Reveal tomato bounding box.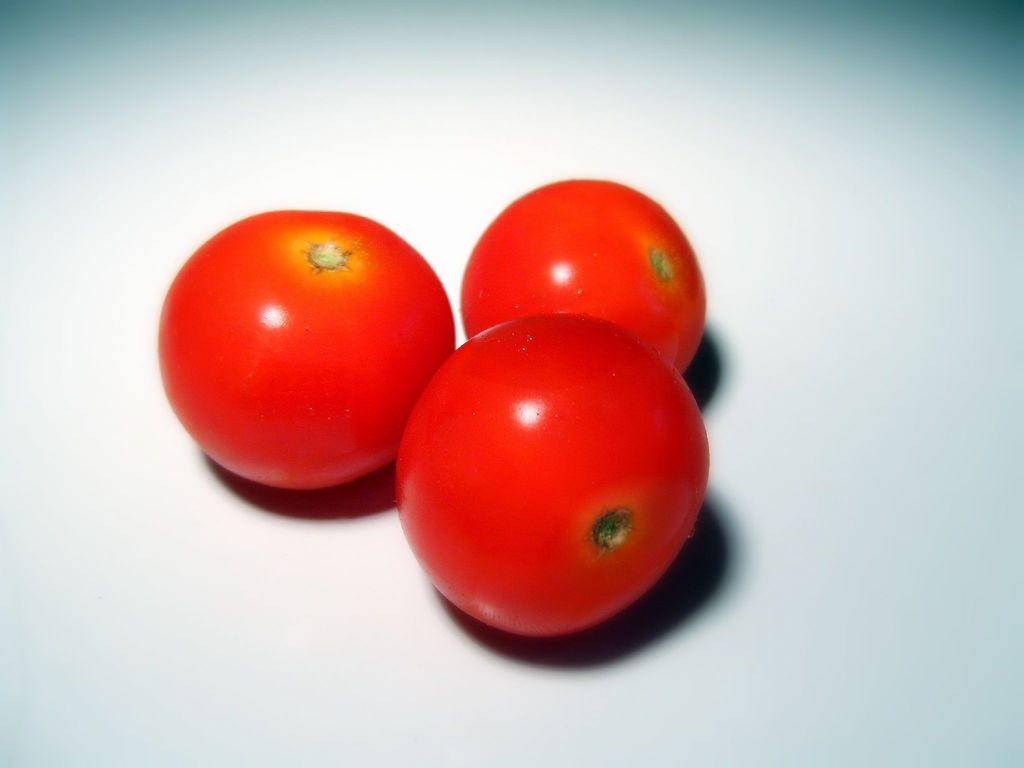
Revealed: 388, 299, 705, 647.
